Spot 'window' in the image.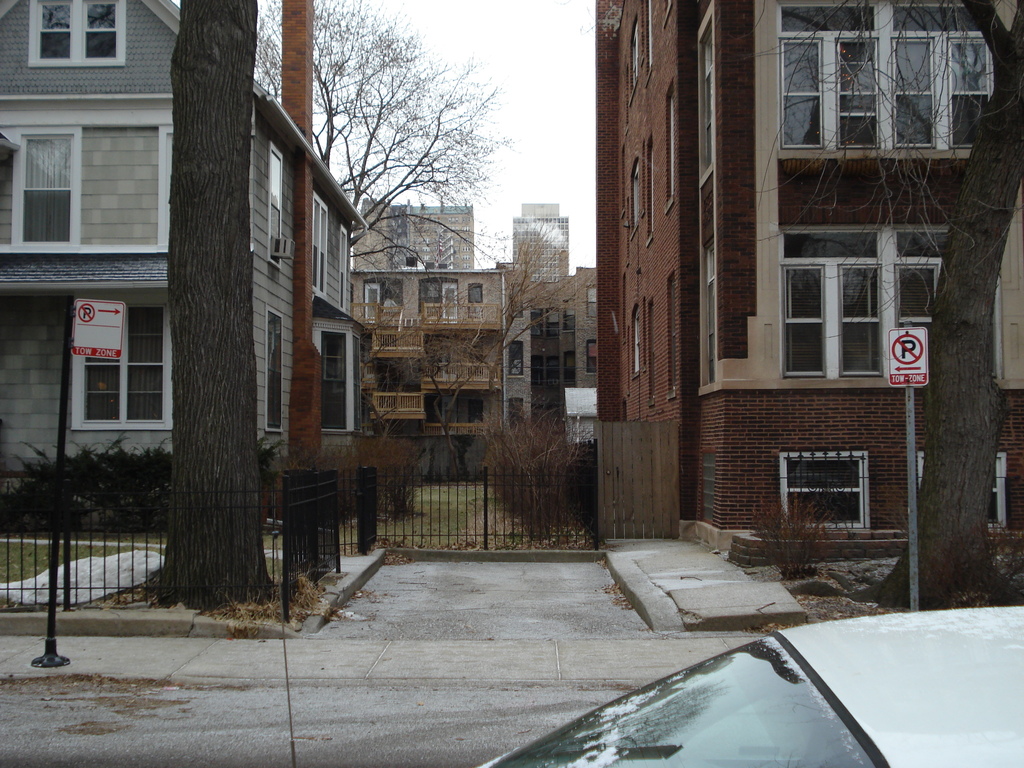
'window' found at 634, 305, 641, 370.
